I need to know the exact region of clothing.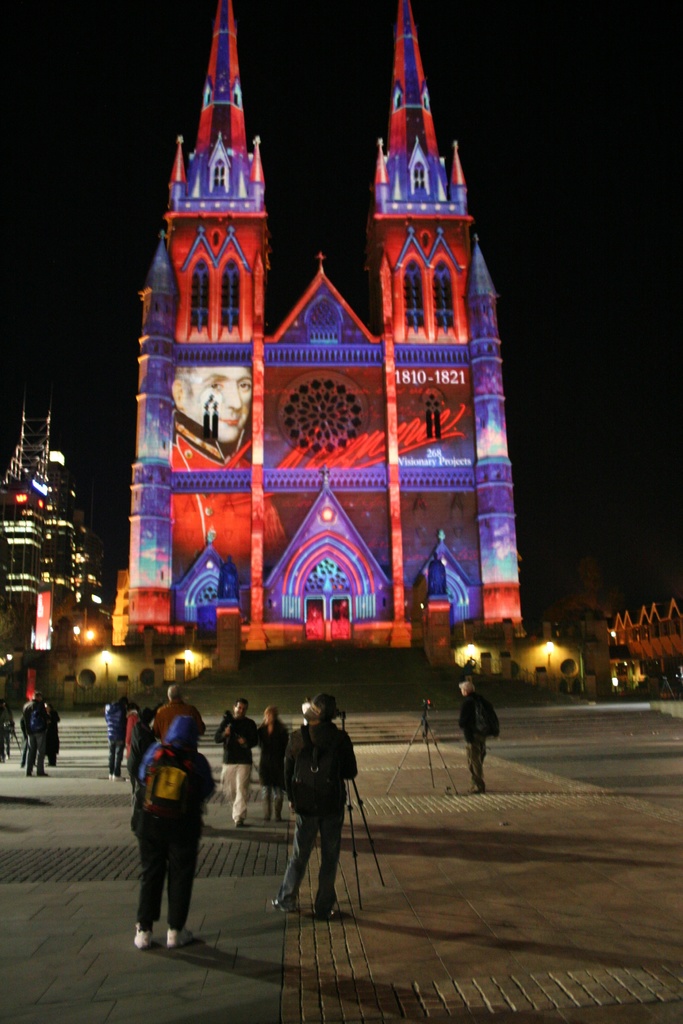
Region: <bbox>101, 696, 124, 765</bbox>.
